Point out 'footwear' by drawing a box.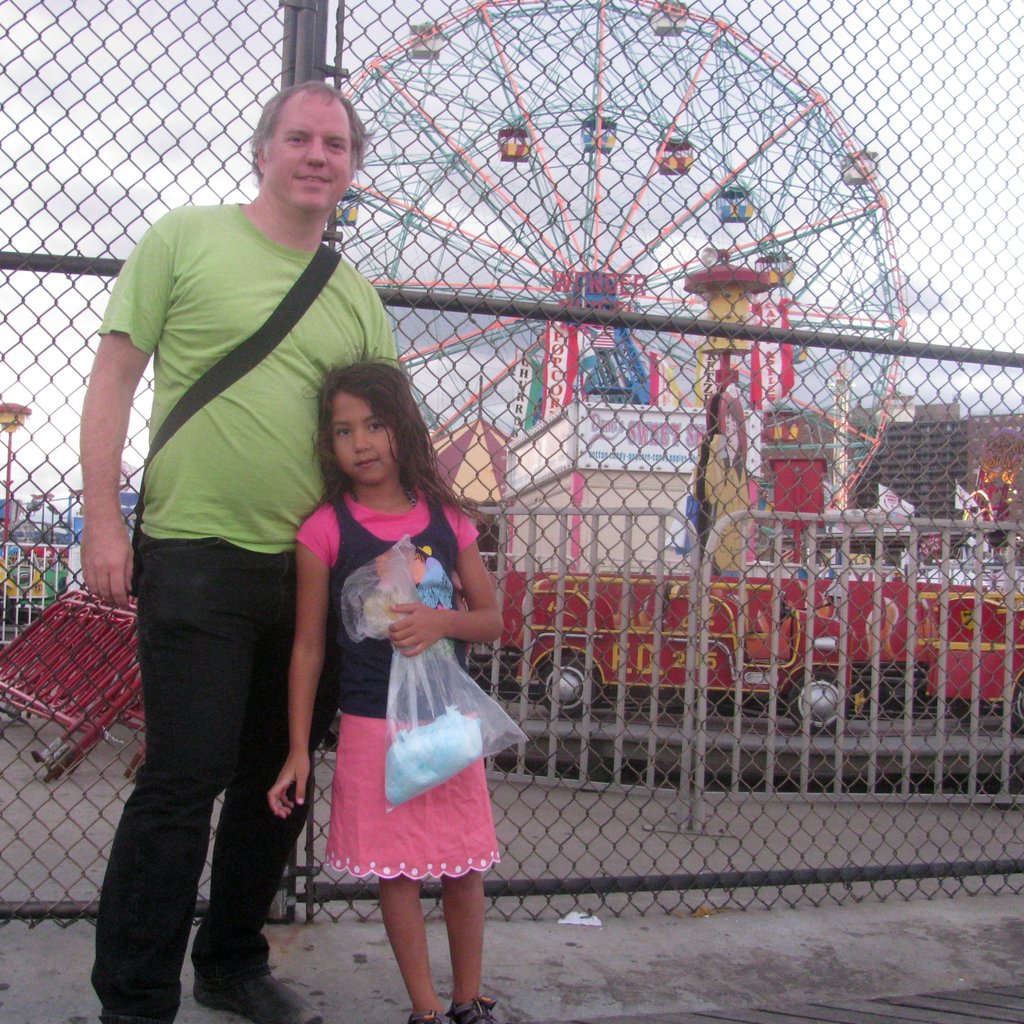
locate(192, 966, 317, 1023).
